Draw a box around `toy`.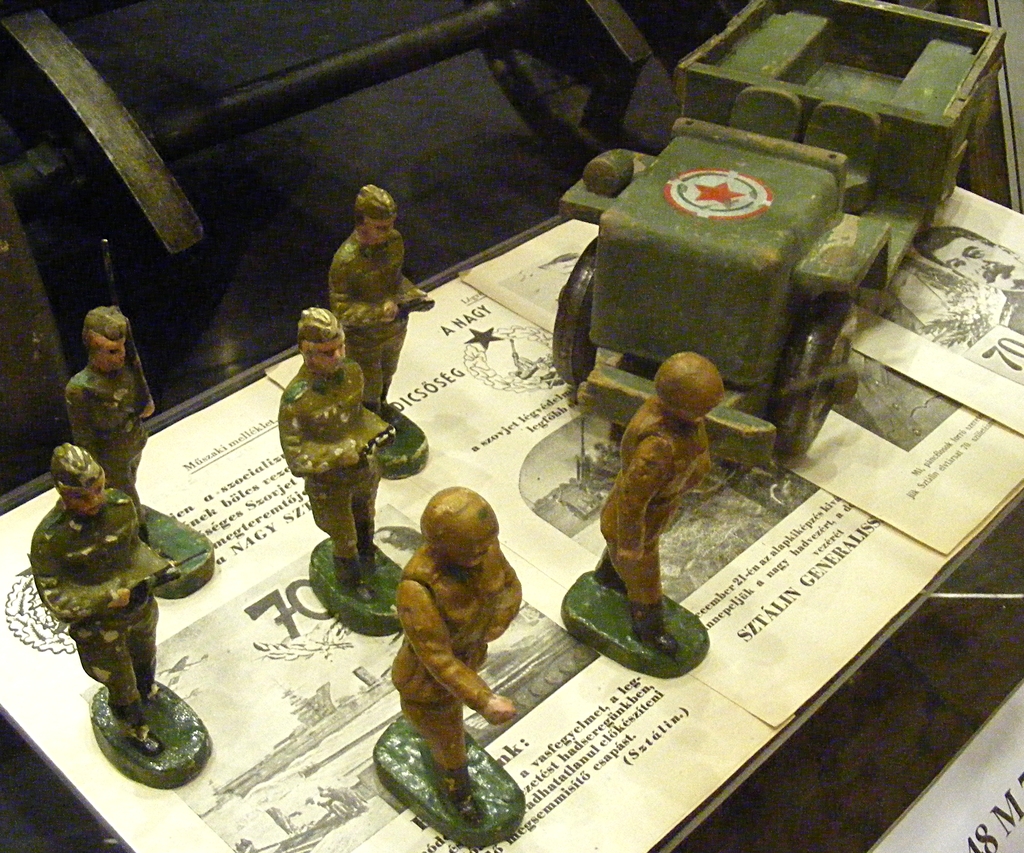
select_region(387, 485, 524, 824).
